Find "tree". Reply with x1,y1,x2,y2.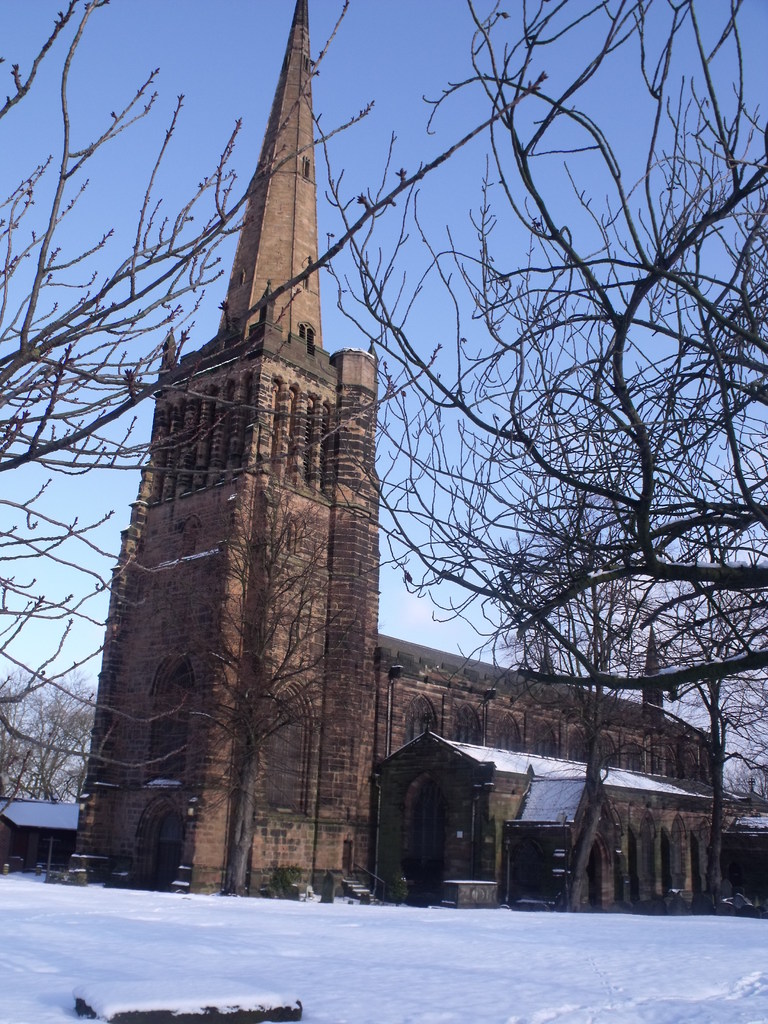
0,0,551,797.
